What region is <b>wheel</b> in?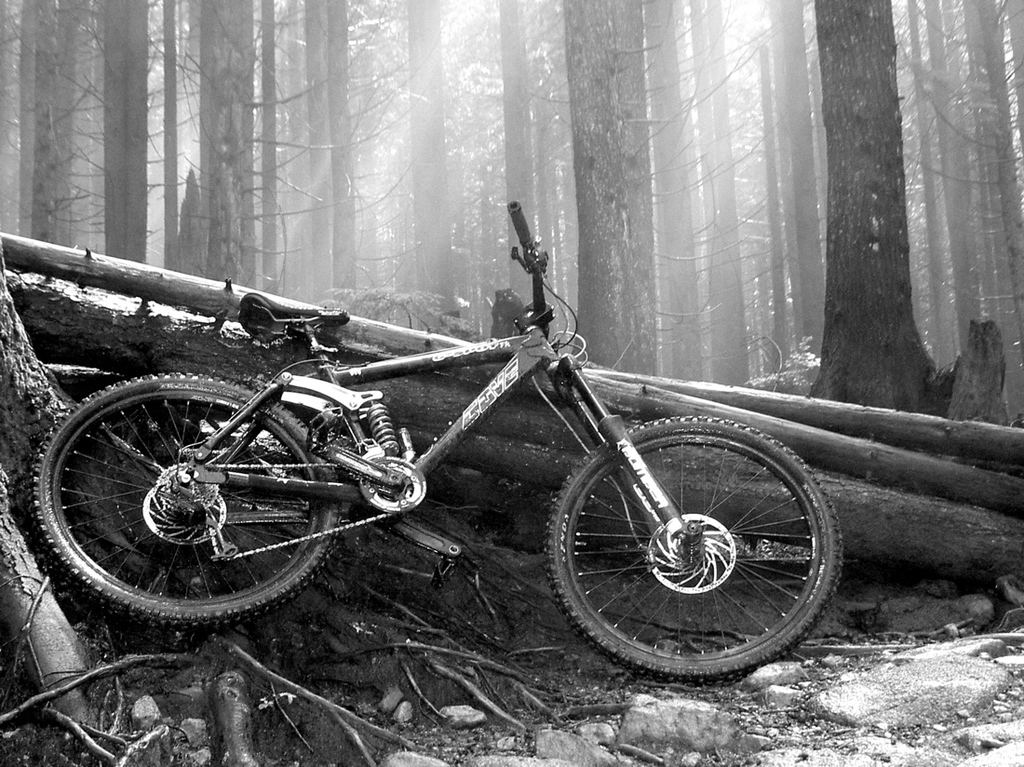
537:411:841:678.
